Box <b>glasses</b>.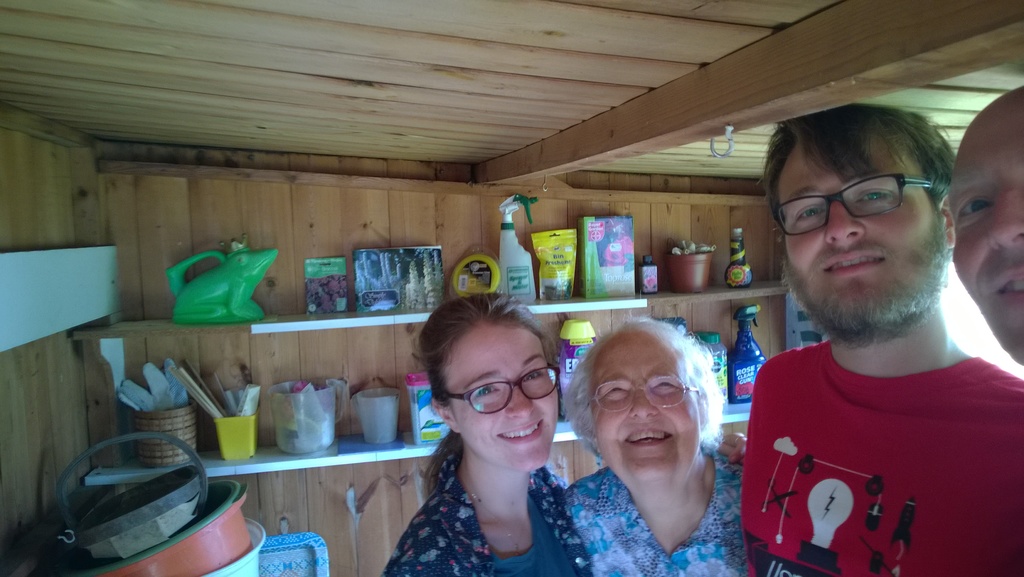
584/374/706/415.
